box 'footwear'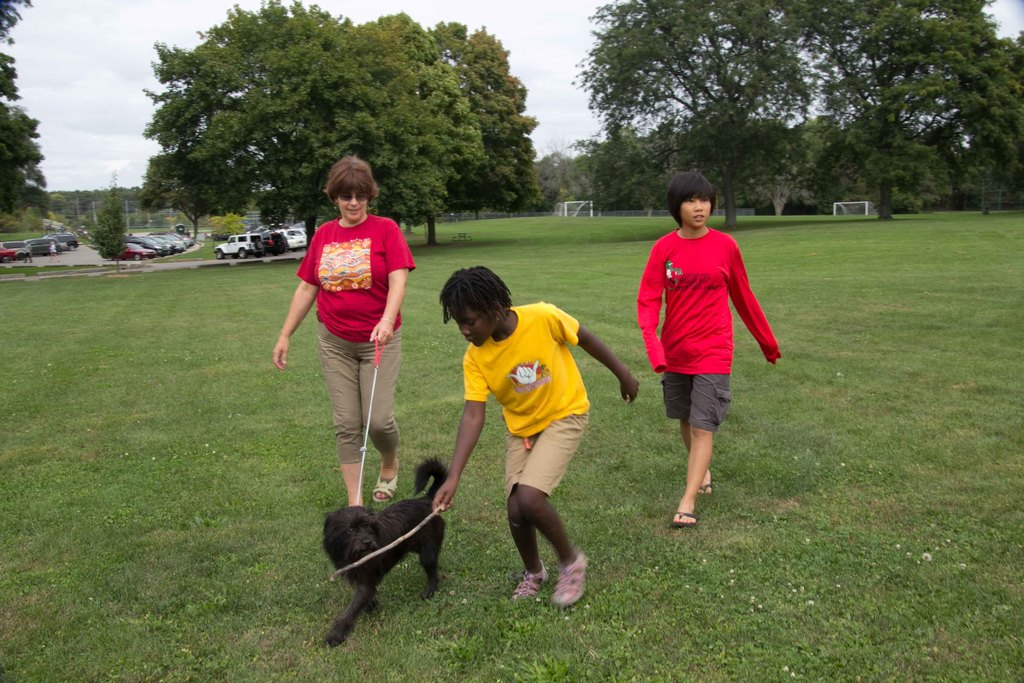
bbox=(512, 568, 552, 602)
